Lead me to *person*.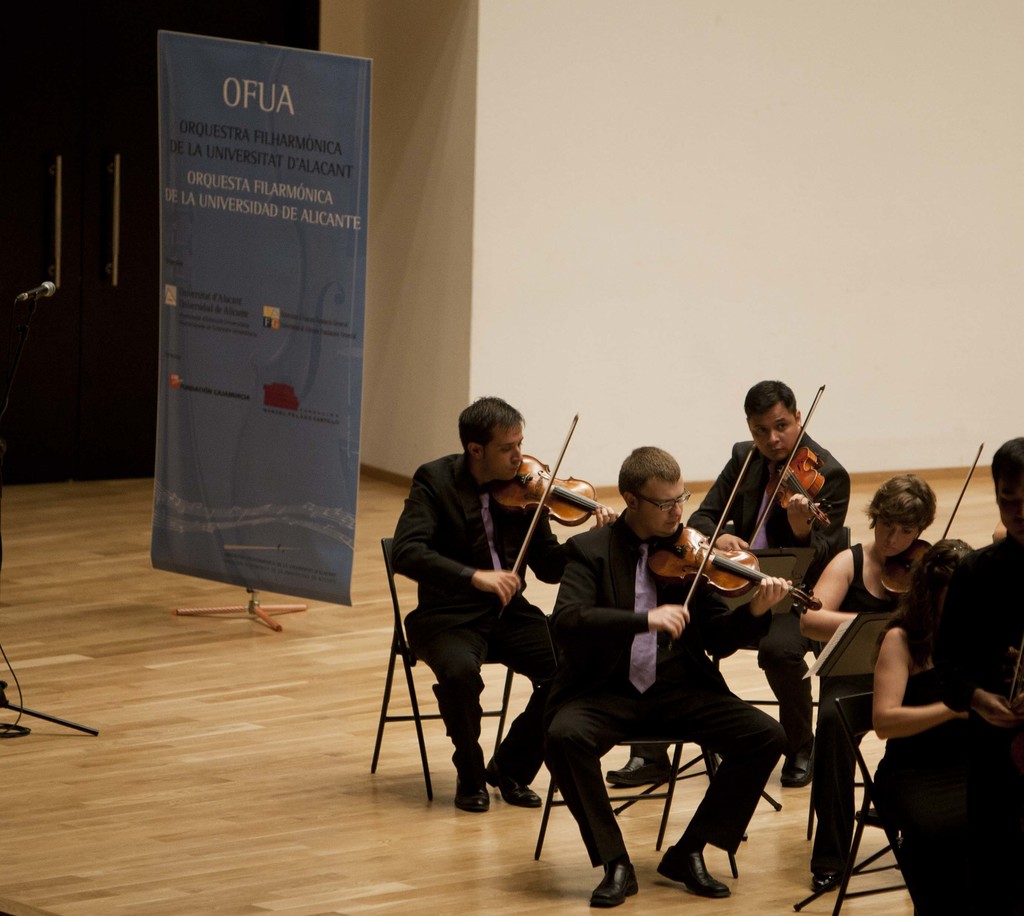
Lead to [x1=792, y1=470, x2=942, y2=891].
